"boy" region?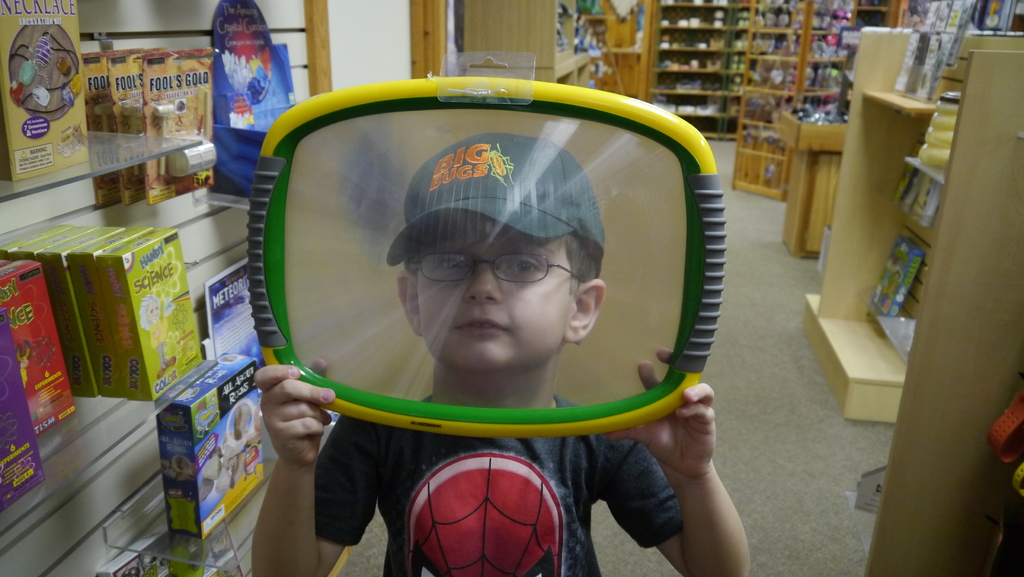
l=244, t=132, r=751, b=569
